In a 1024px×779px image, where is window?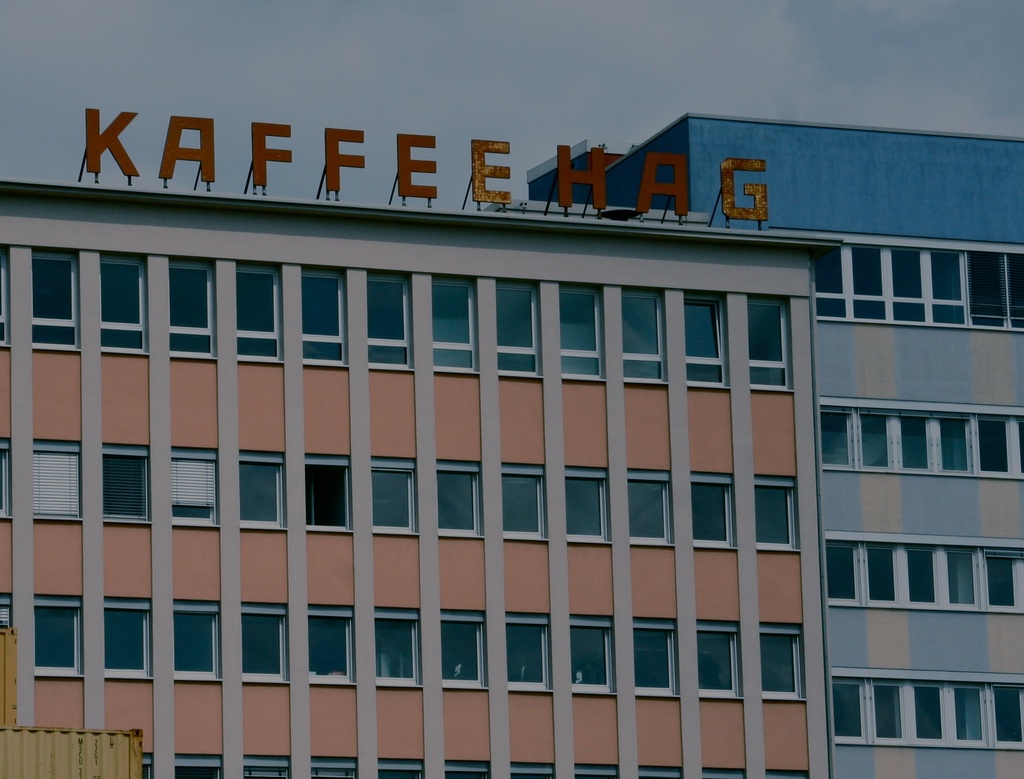
left=443, top=760, right=490, bottom=778.
